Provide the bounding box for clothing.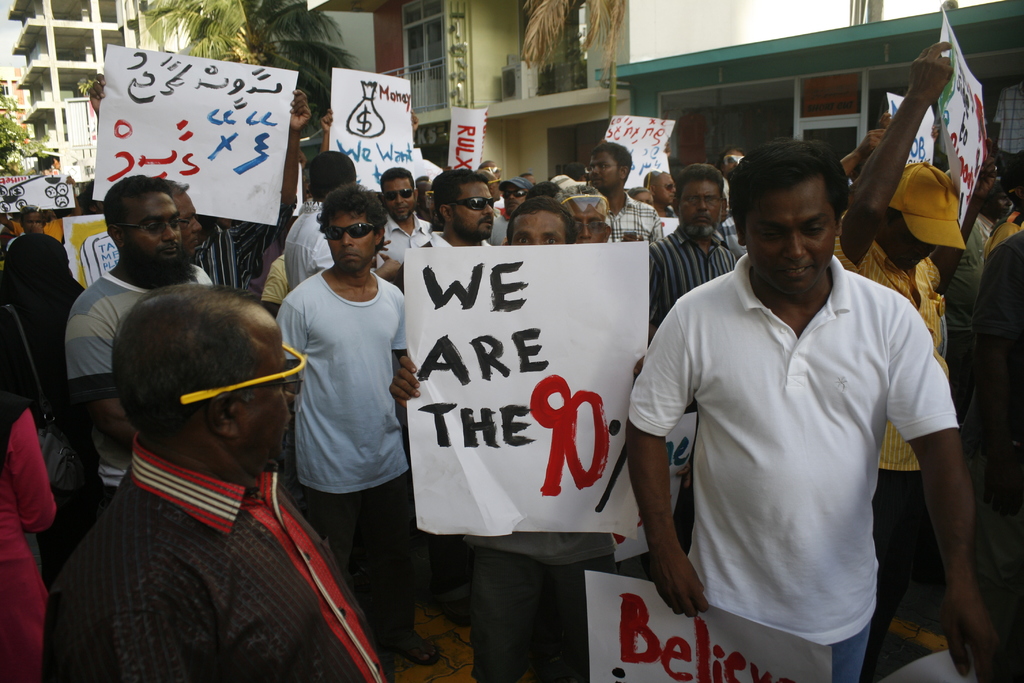
left=276, top=194, right=337, bottom=294.
